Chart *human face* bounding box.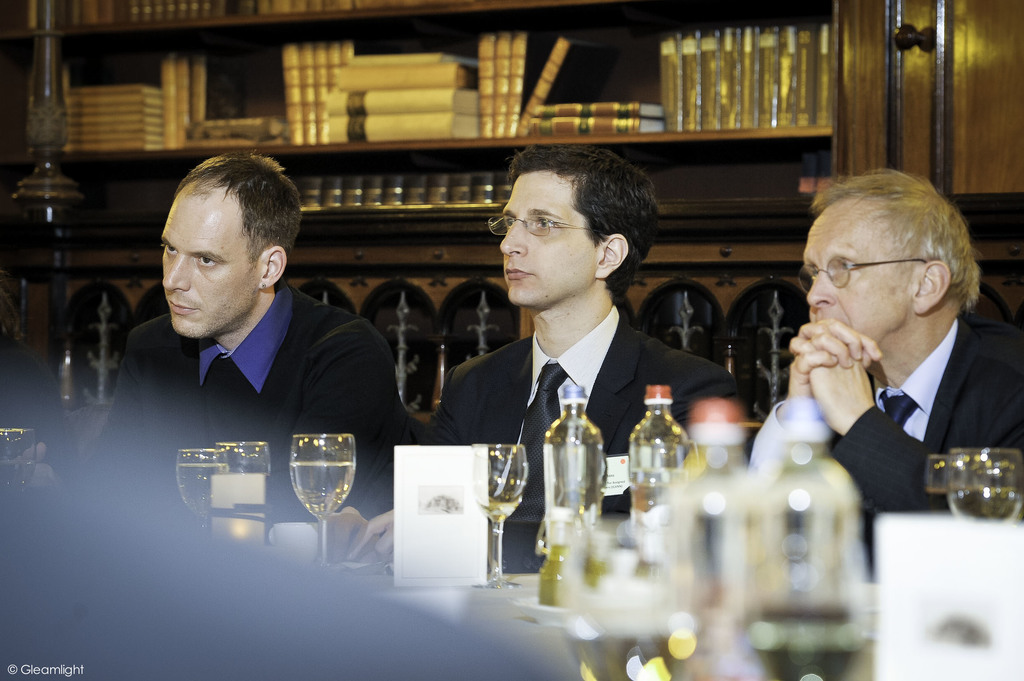
Charted: box=[157, 216, 257, 333].
